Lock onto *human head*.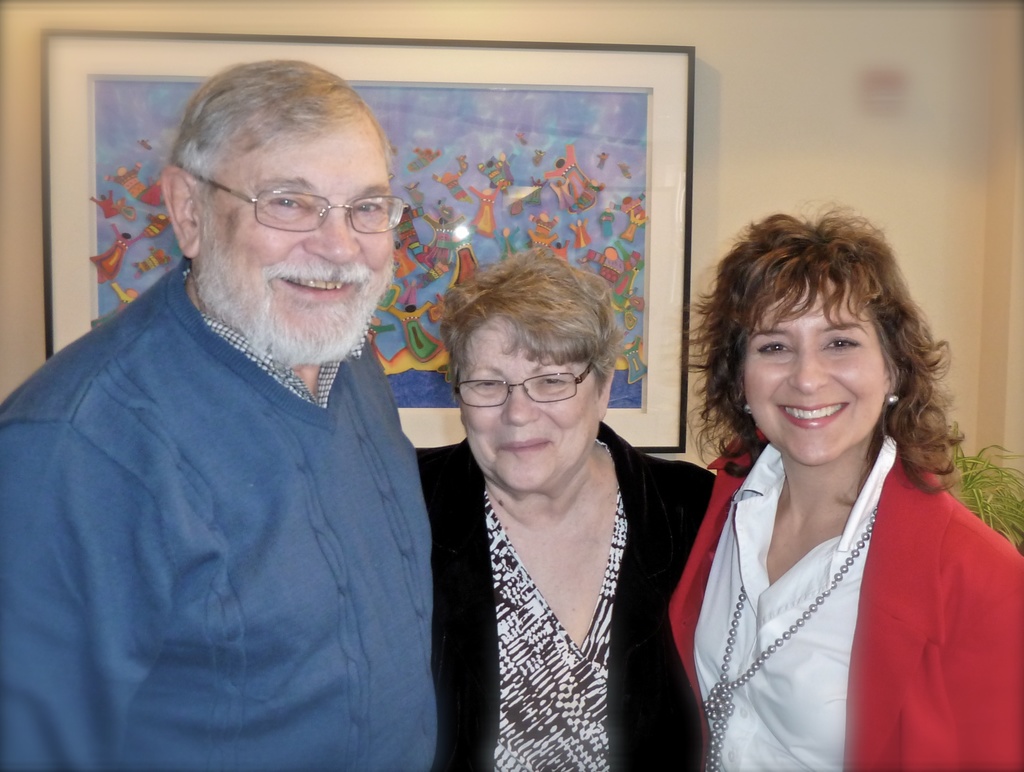
Locked: 716:221:932:454.
